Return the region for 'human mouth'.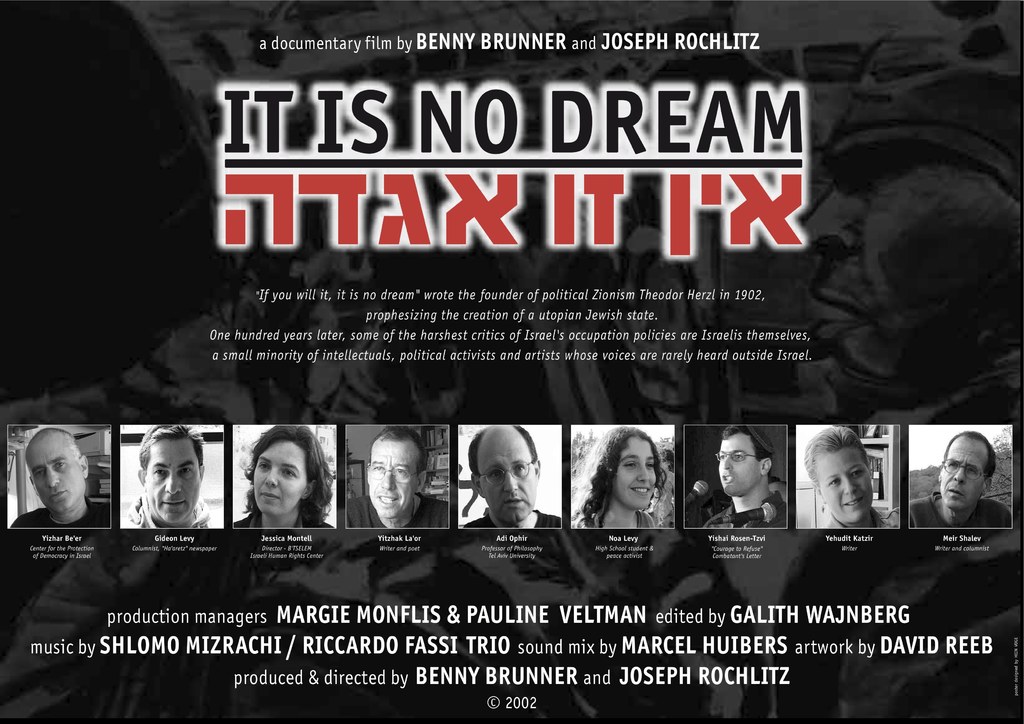
crop(378, 495, 399, 499).
